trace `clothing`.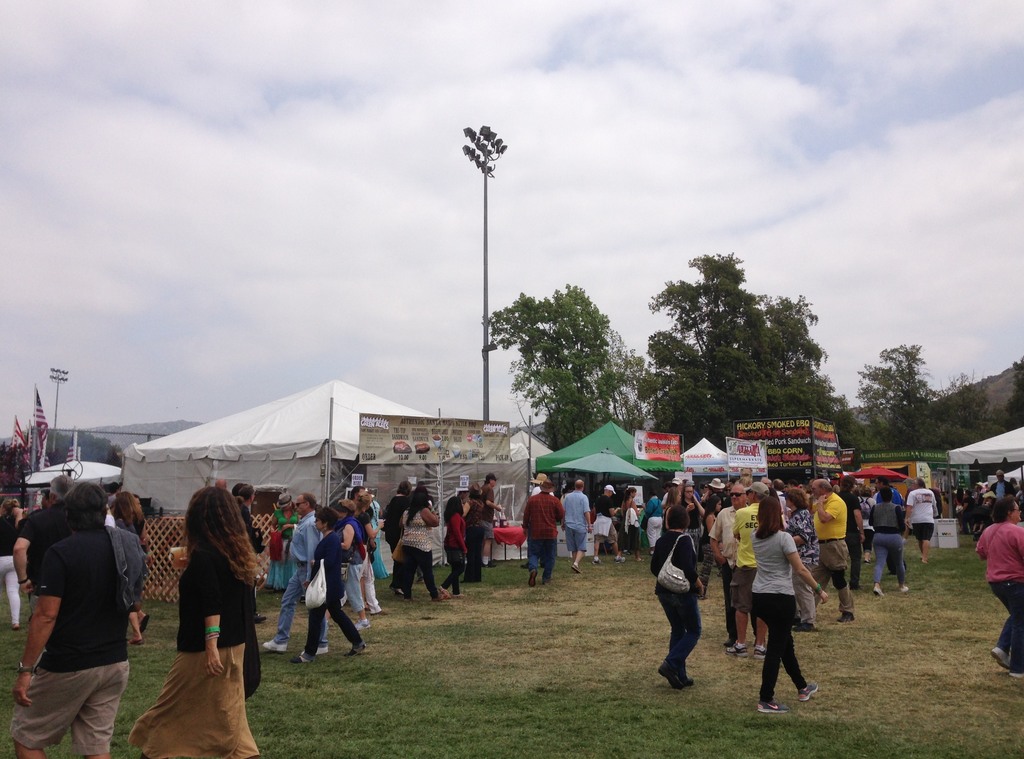
Traced to [x1=989, y1=481, x2=1012, y2=497].
